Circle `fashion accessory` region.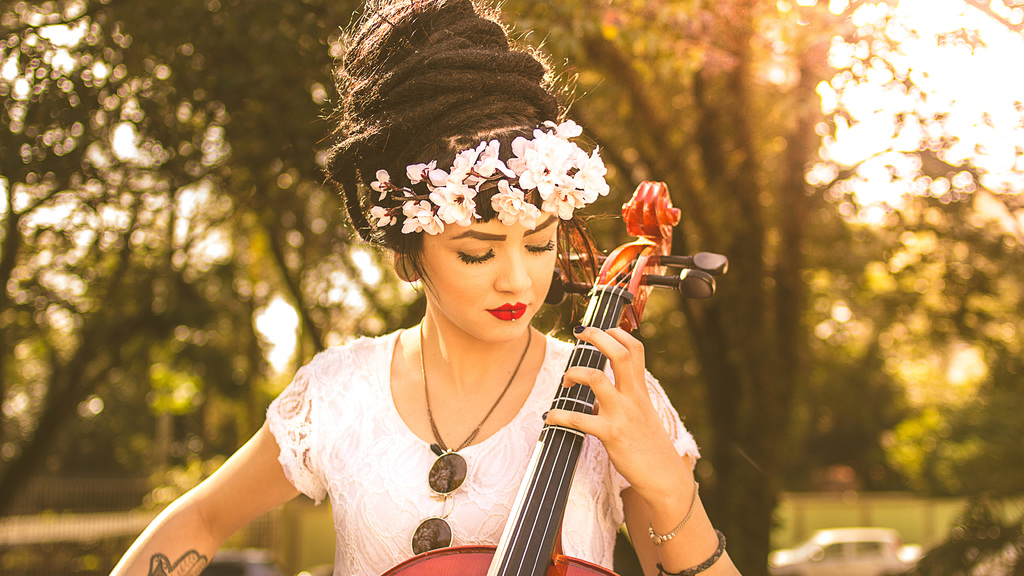
Region: (648,476,700,545).
